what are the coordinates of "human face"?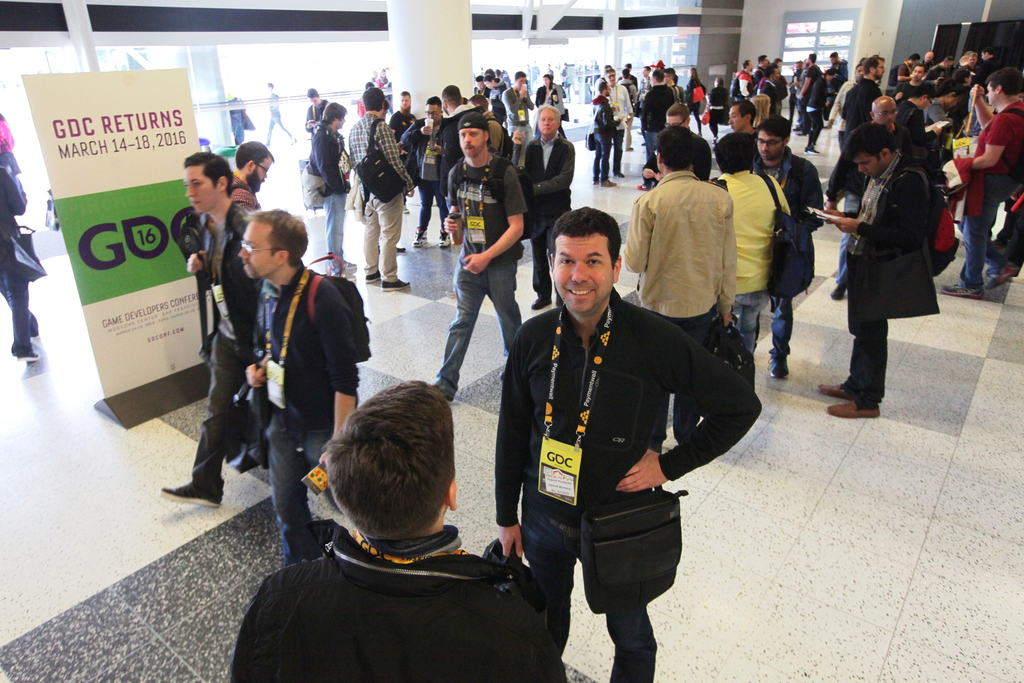
(left=184, top=169, right=216, bottom=211).
